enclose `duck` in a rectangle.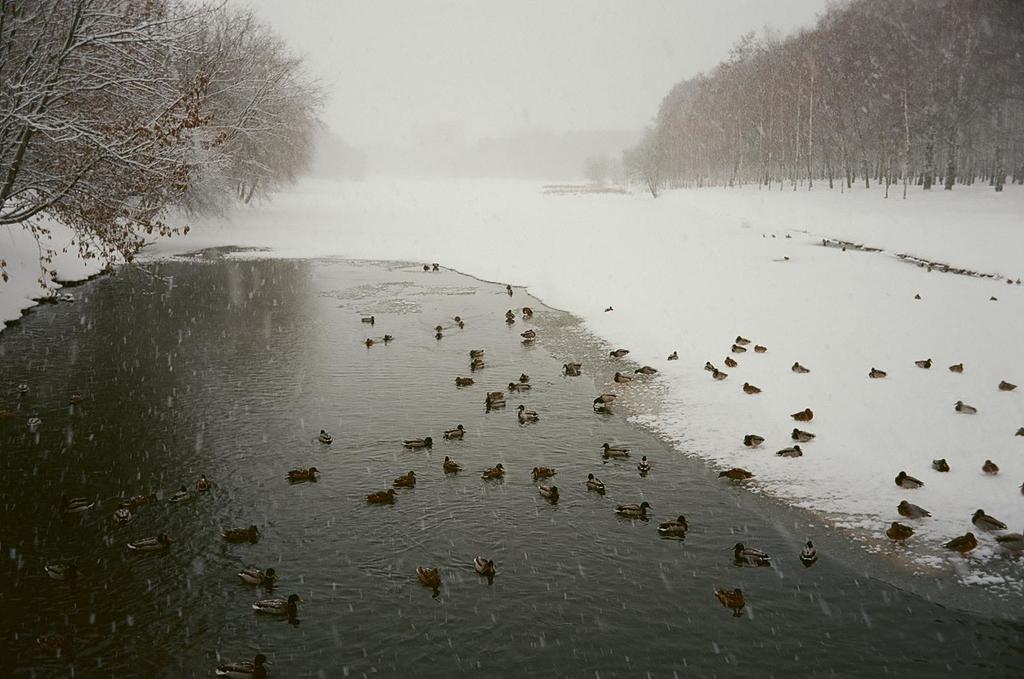
(119,491,157,505).
